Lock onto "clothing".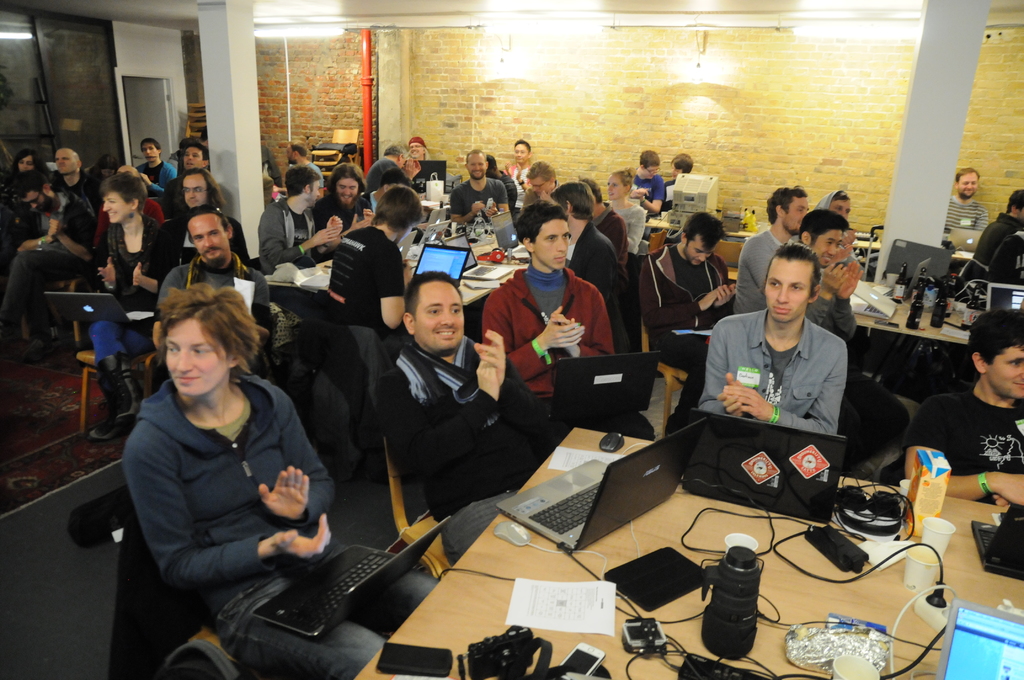
Locked: (249, 198, 319, 319).
